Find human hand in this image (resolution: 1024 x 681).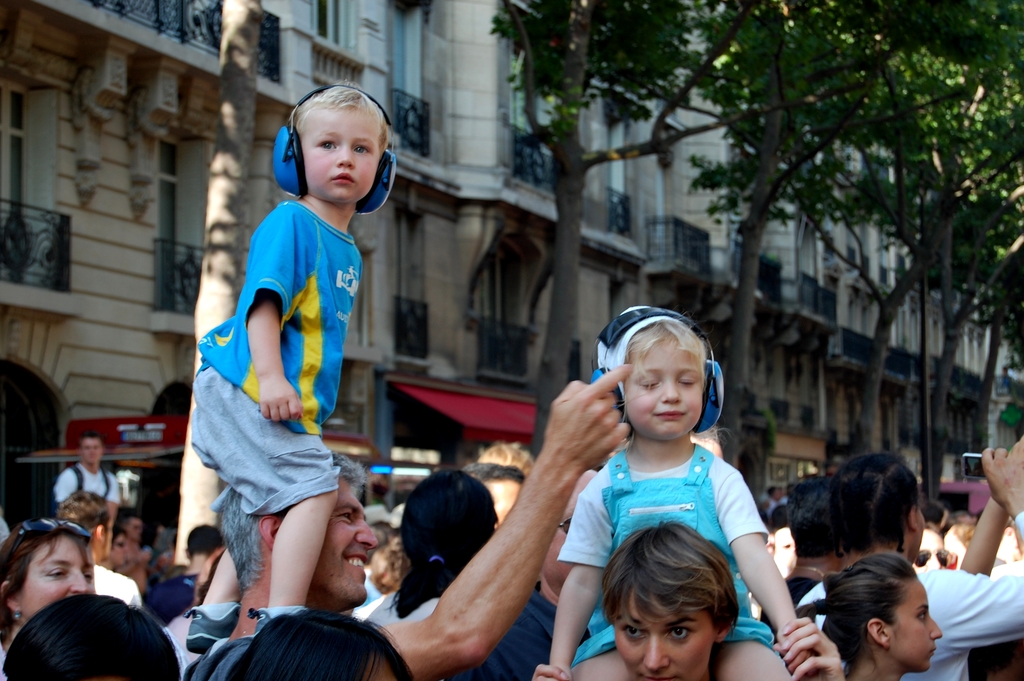
bbox(257, 373, 303, 422).
